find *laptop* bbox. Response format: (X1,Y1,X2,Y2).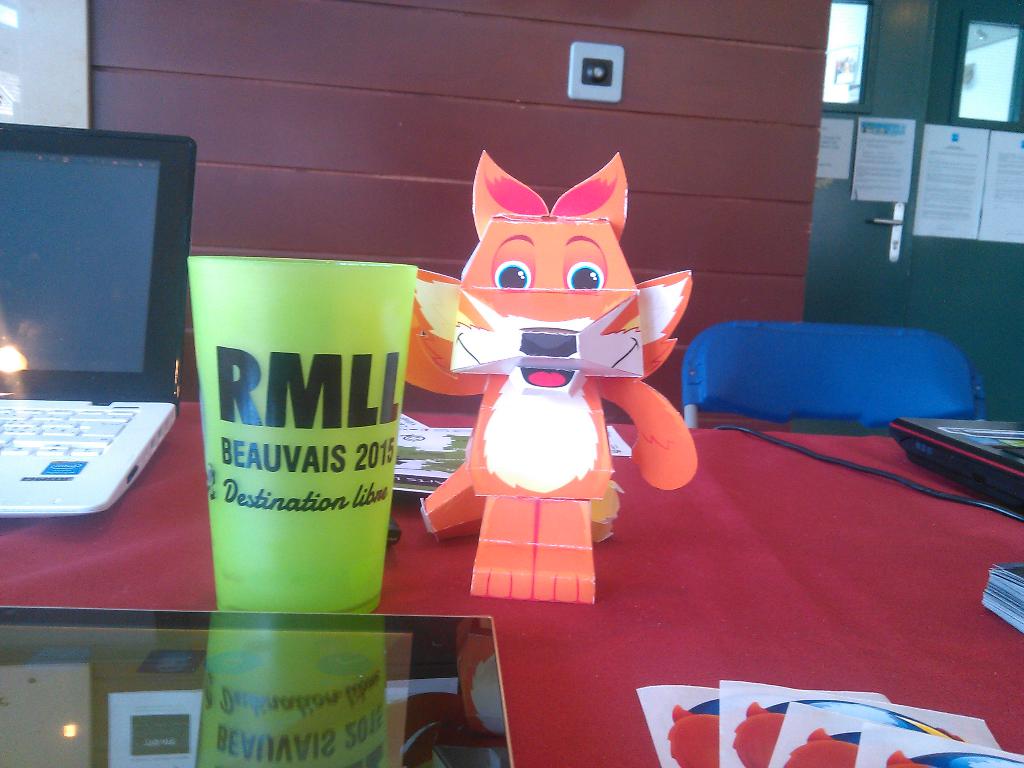
(6,134,185,567).
